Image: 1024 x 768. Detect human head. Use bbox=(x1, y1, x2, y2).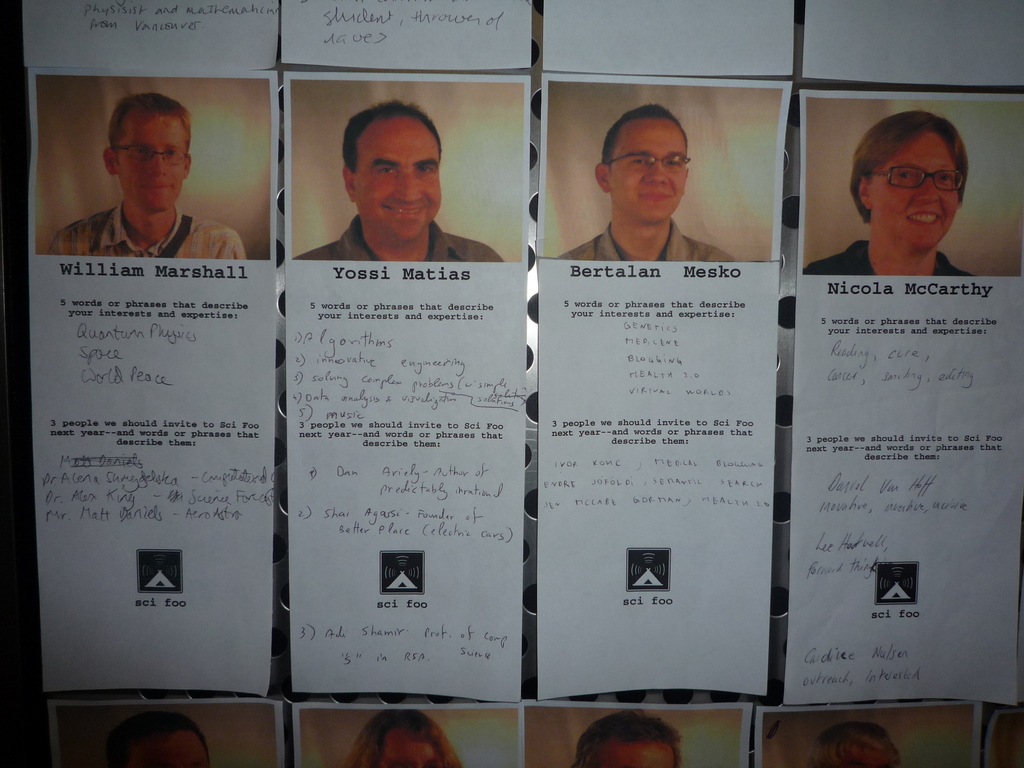
bbox=(102, 93, 194, 209).
